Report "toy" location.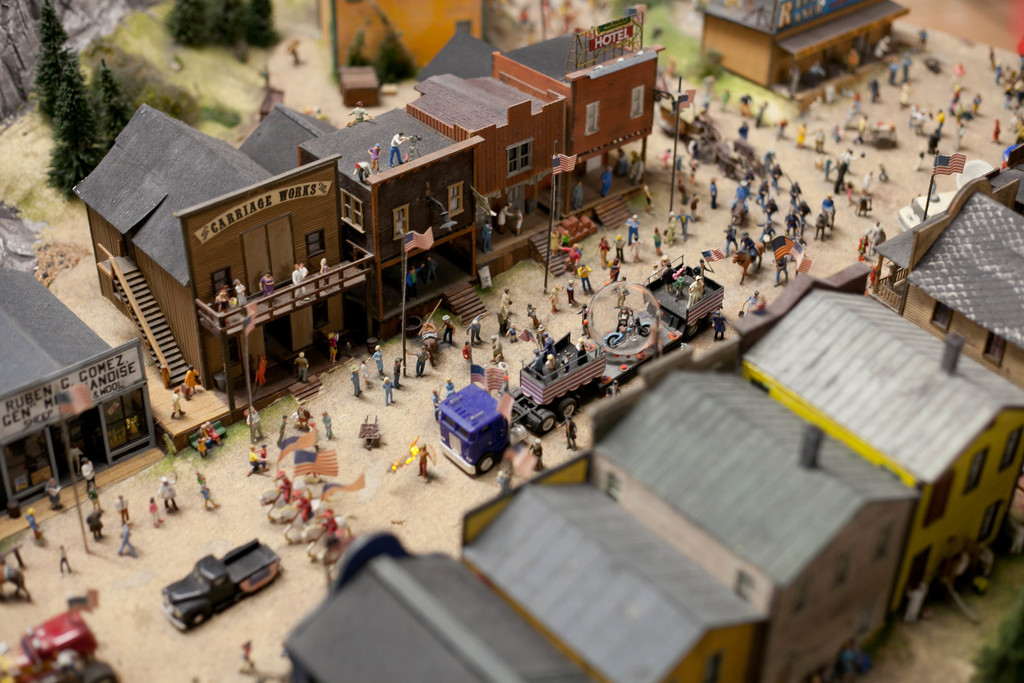
Report: select_region(351, 102, 372, 123).
